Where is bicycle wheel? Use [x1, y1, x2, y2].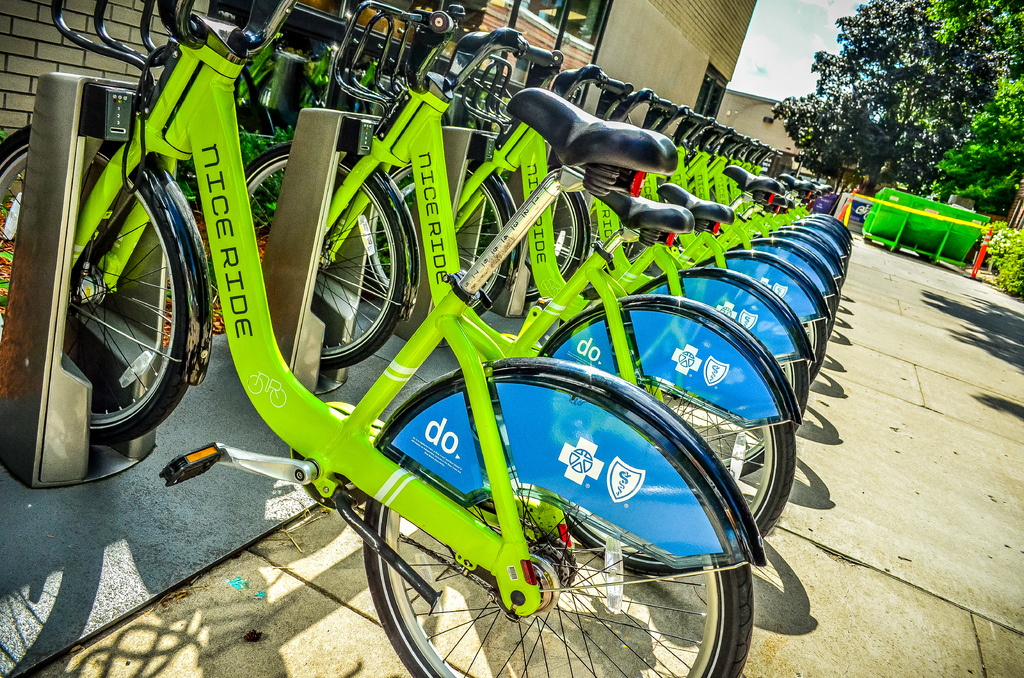
[360, 453, 758, 677].
